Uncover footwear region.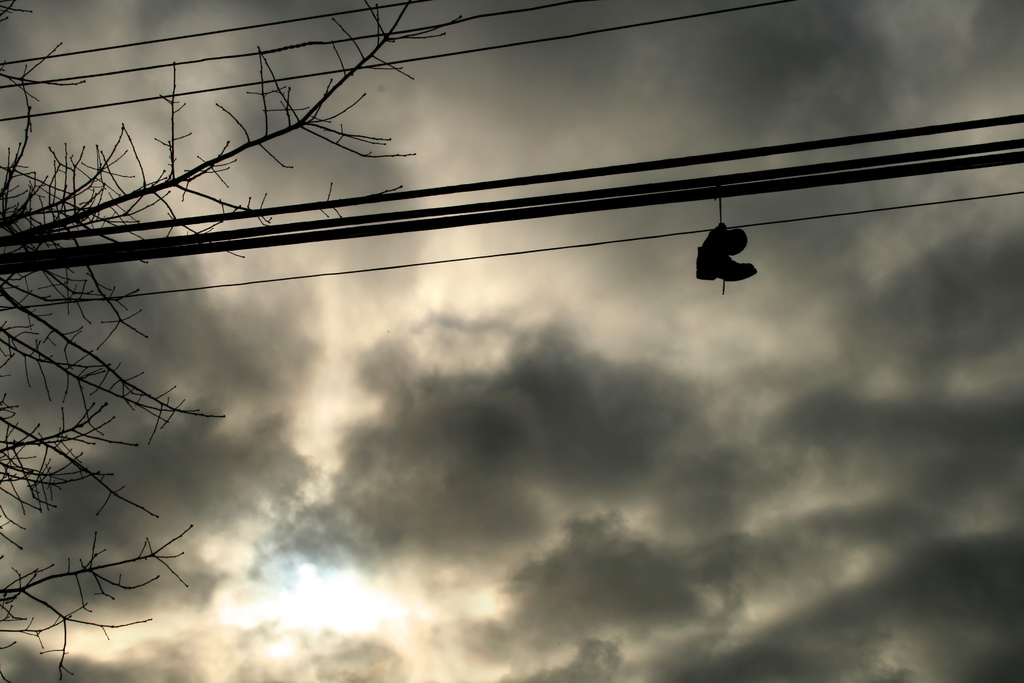
Uncovered: (left=692, top=251, right=755, bottom=302).
